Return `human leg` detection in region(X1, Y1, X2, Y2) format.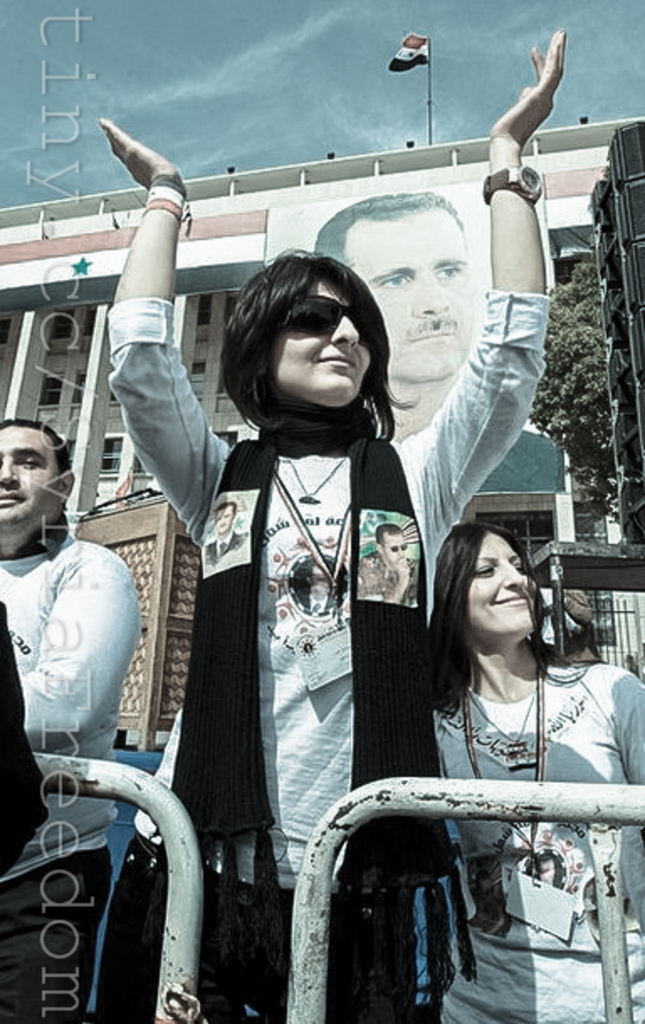
region(0, 849, 113, 1021).
